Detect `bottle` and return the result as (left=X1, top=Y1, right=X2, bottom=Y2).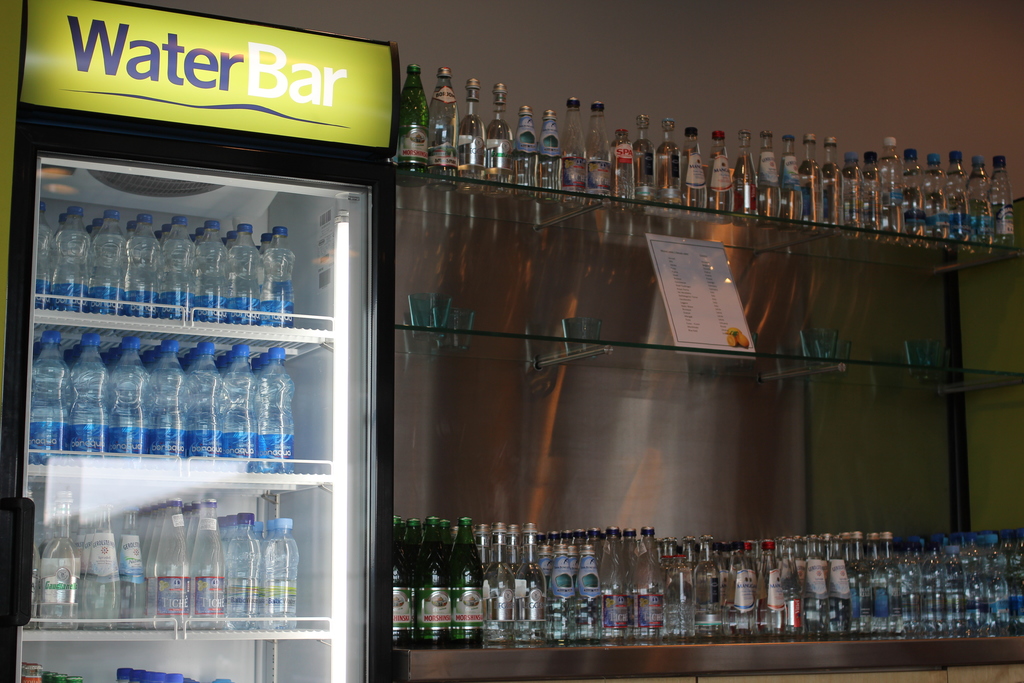
(left=533, top=529, right=553, bottom=545).
